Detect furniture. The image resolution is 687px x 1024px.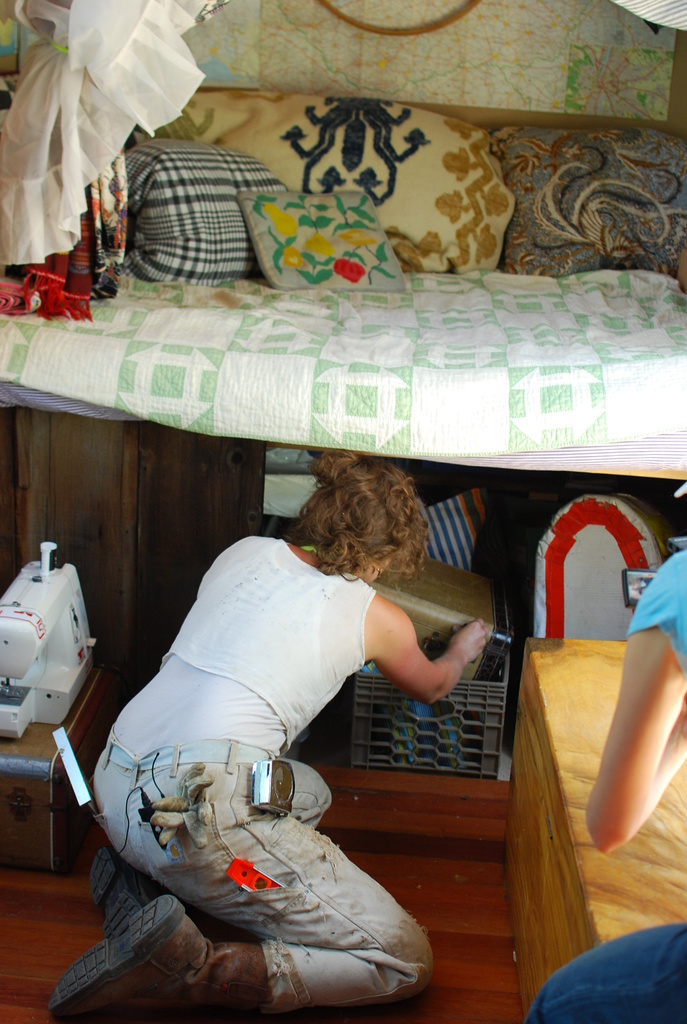
(0, 84, 686, 641).
